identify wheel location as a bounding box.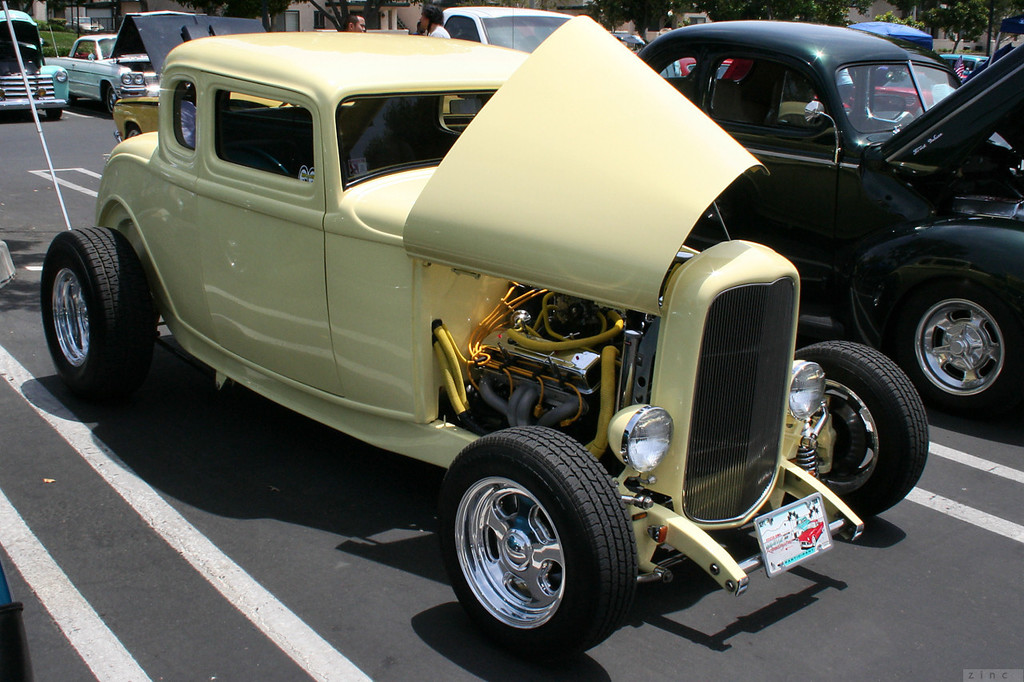
l=799, t=335, r=937, b=516.
